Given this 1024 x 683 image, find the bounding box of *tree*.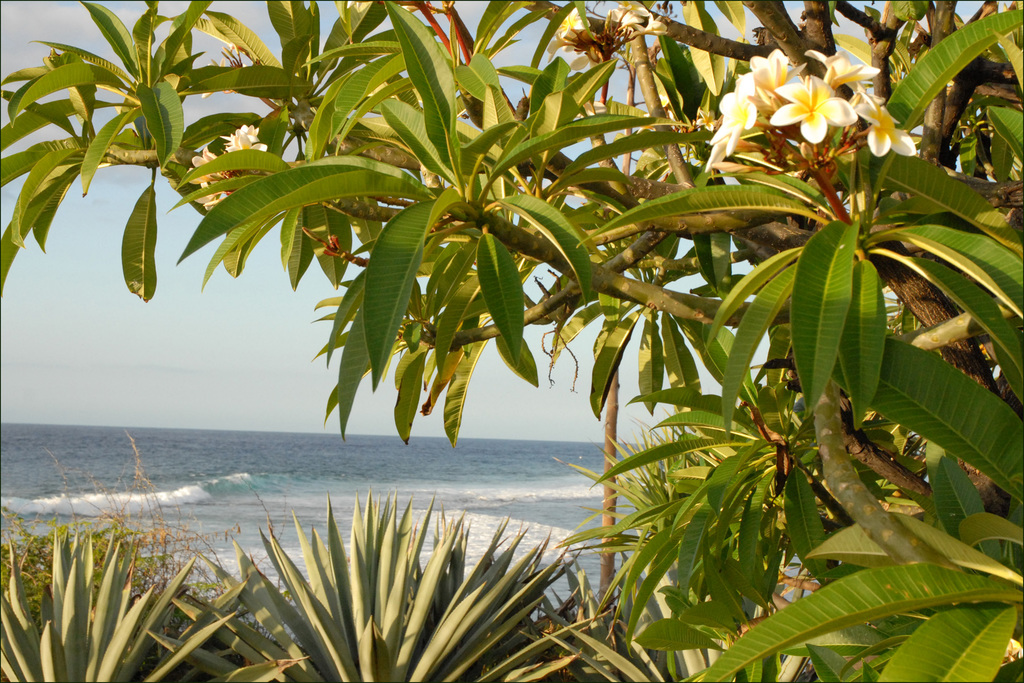
box=[54, 0, 1005, 641].
